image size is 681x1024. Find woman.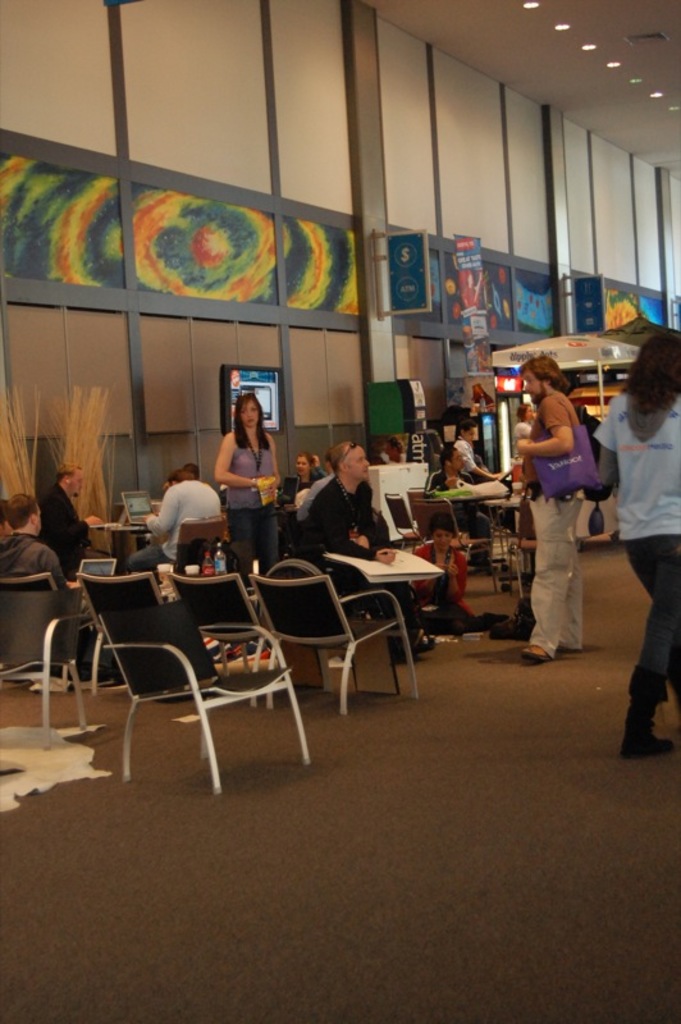
detection(201, 366, 280, 554).
